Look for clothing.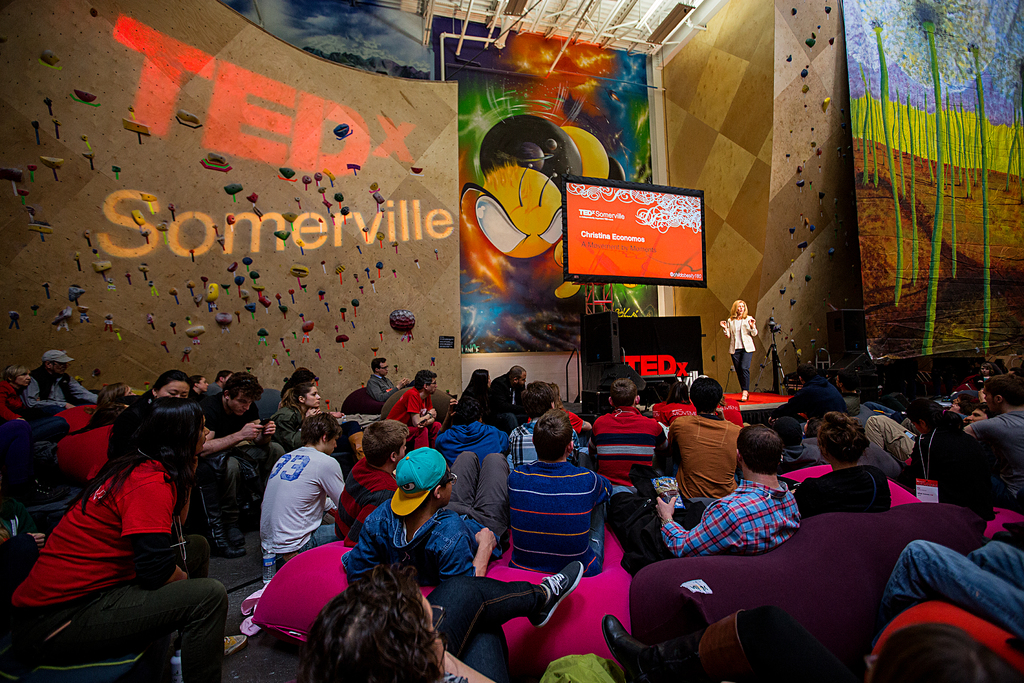
Found: bbox=[655, 409, 741, 519].
